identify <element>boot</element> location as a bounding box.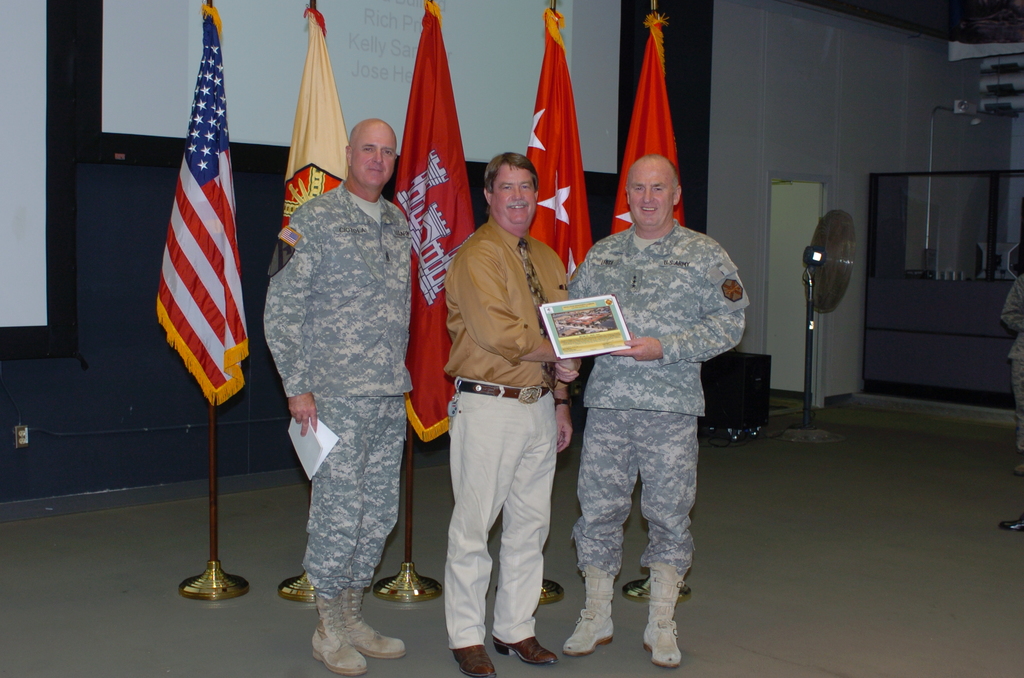
Rect(557, 563, 618, 668).
